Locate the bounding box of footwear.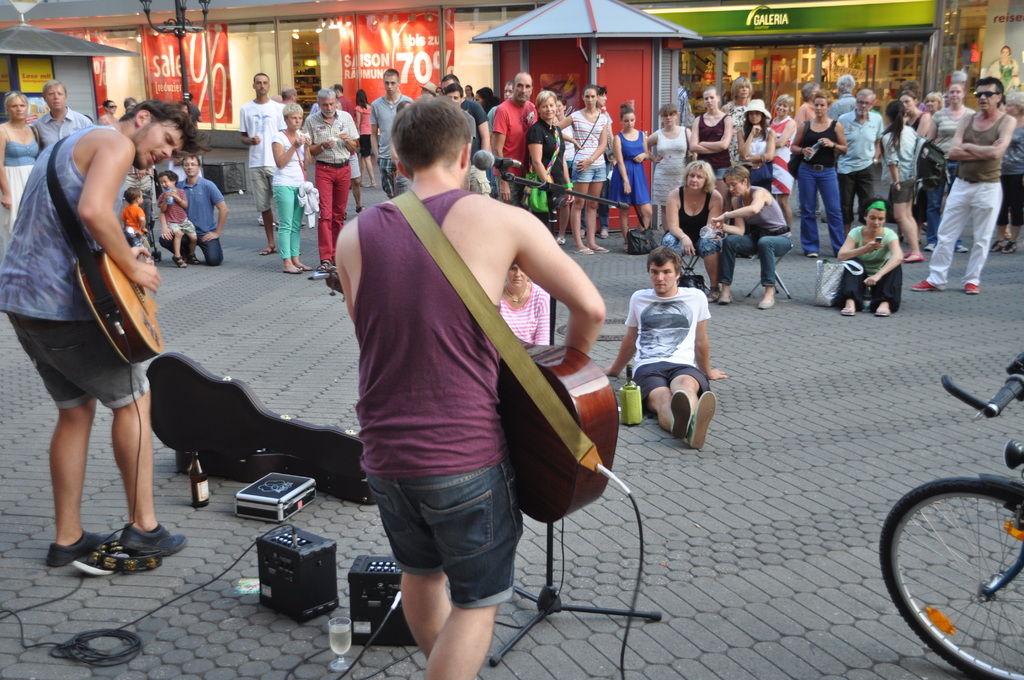
Bounding box: (left=117, top=523, right=187, bottom=559).
